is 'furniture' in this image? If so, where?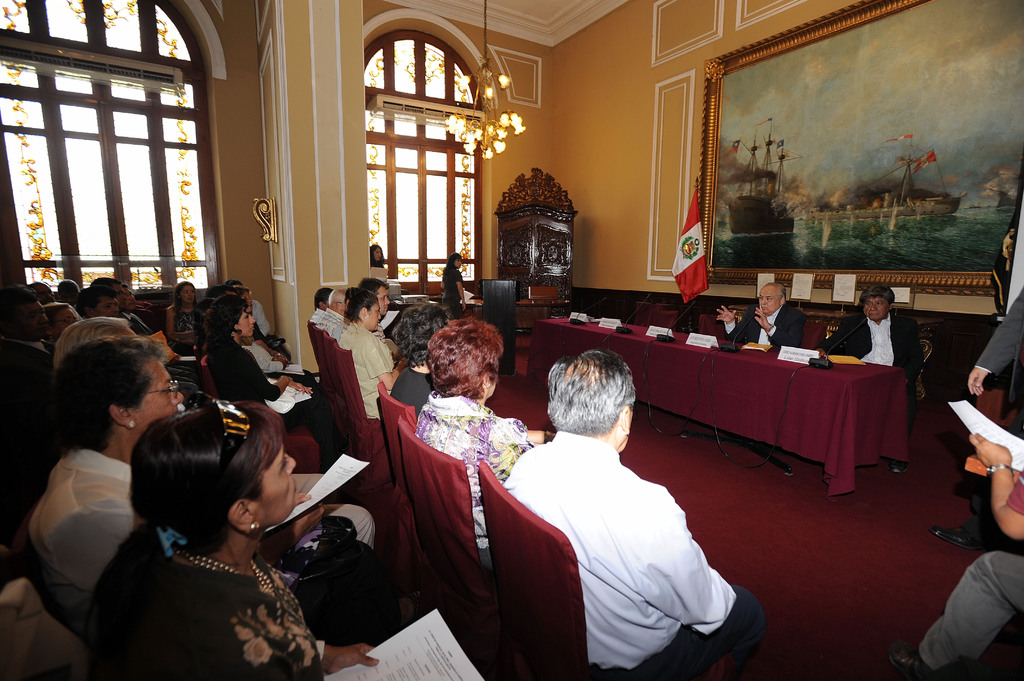
Yes, at region(973, 387, 1015, 428).
